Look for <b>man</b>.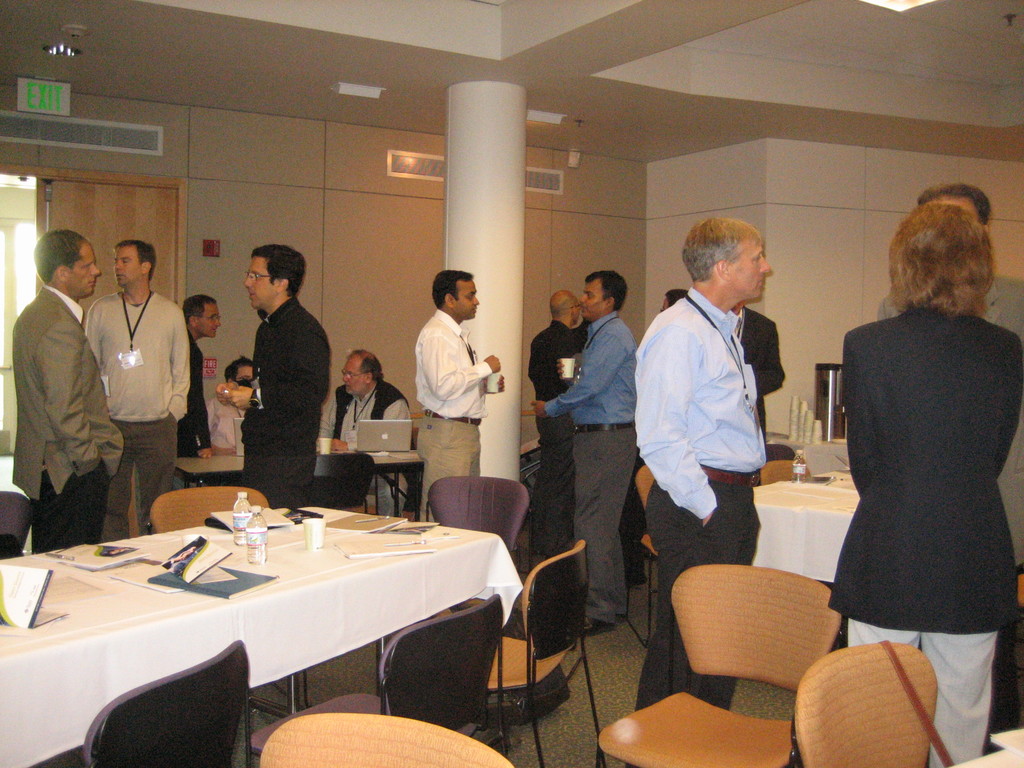
Found: l=214, t=243, r=329, b=508.
